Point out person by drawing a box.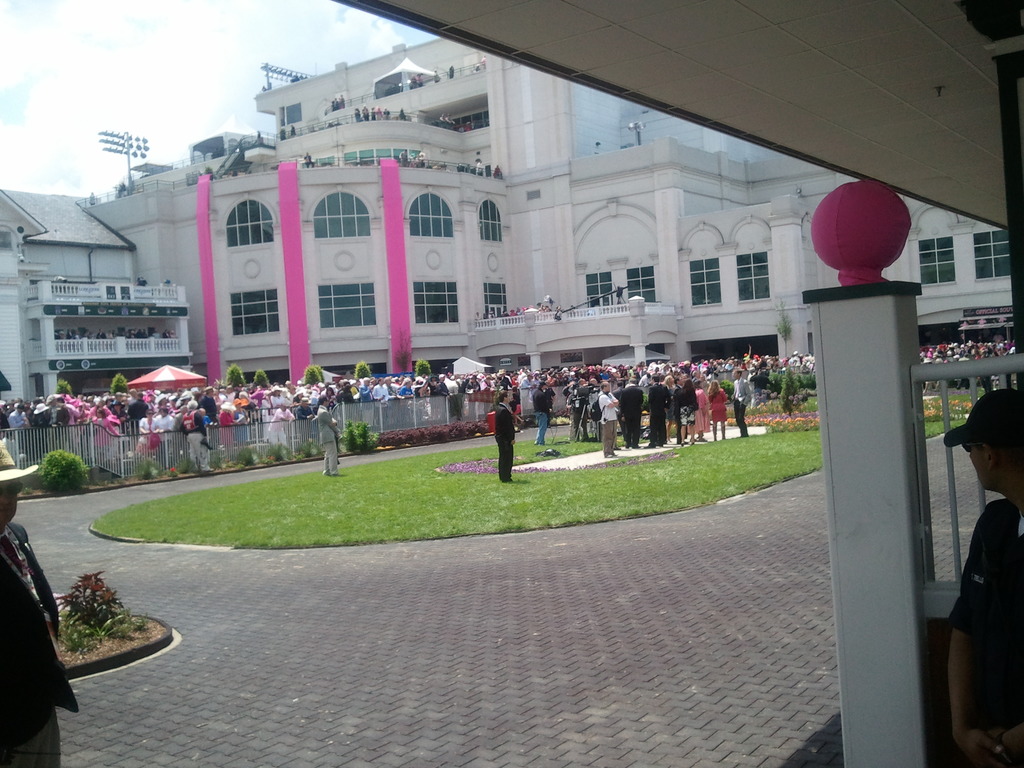
crop(449, 378, 462, 394).
